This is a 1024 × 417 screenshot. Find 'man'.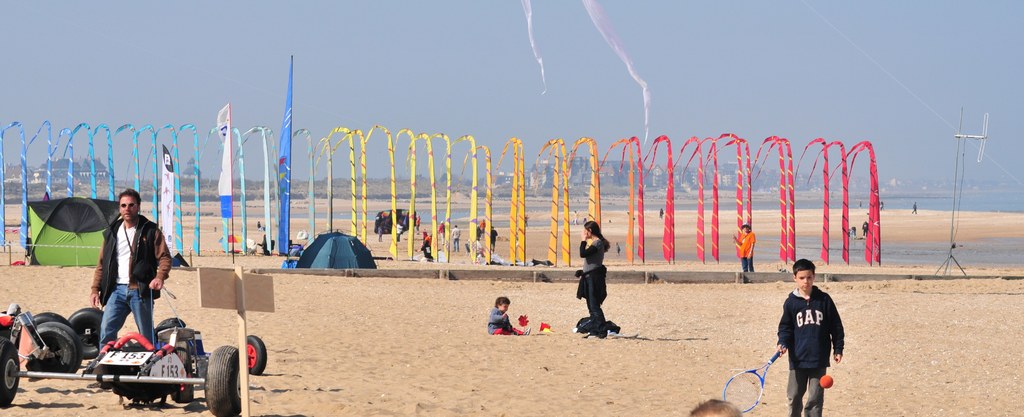
Bounding box: (x1=483, y1=220, x2=497, y2=252).
